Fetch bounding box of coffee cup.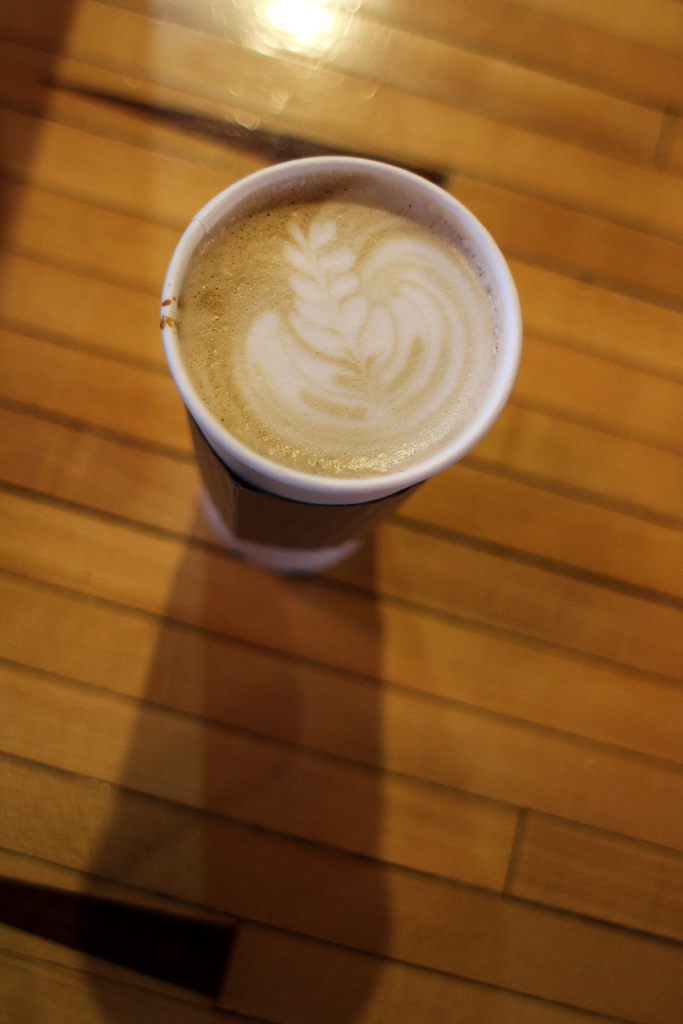
Bbox: (160,148,524,573).
